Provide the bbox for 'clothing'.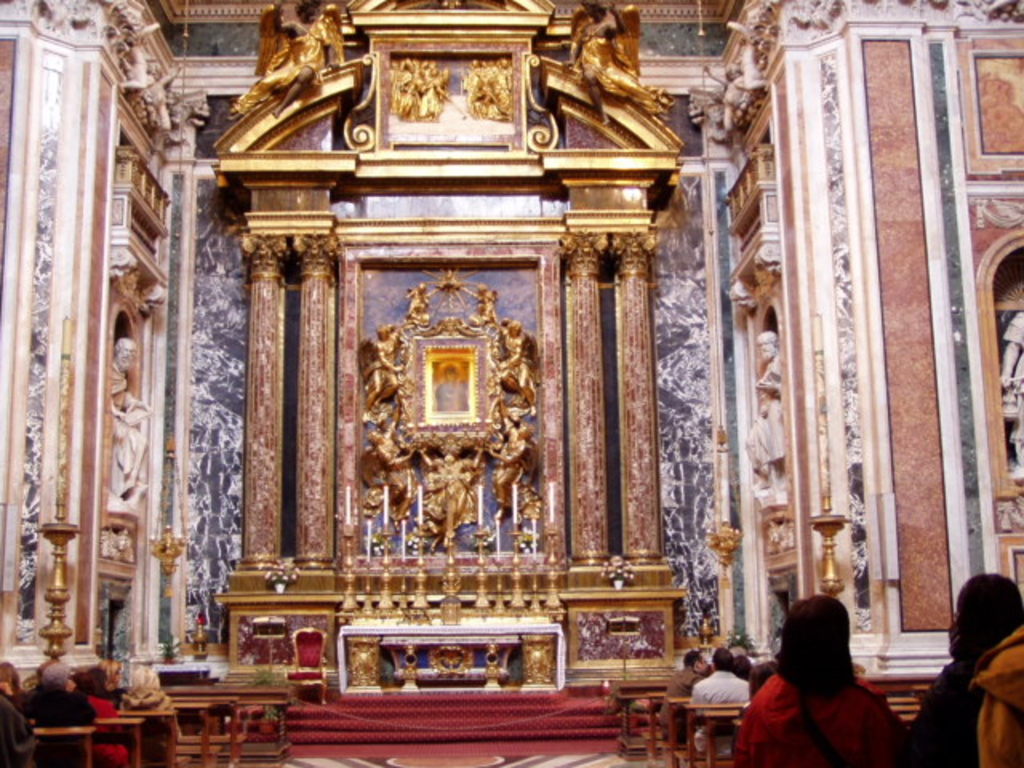
detection(738, 659, 918, 766).
